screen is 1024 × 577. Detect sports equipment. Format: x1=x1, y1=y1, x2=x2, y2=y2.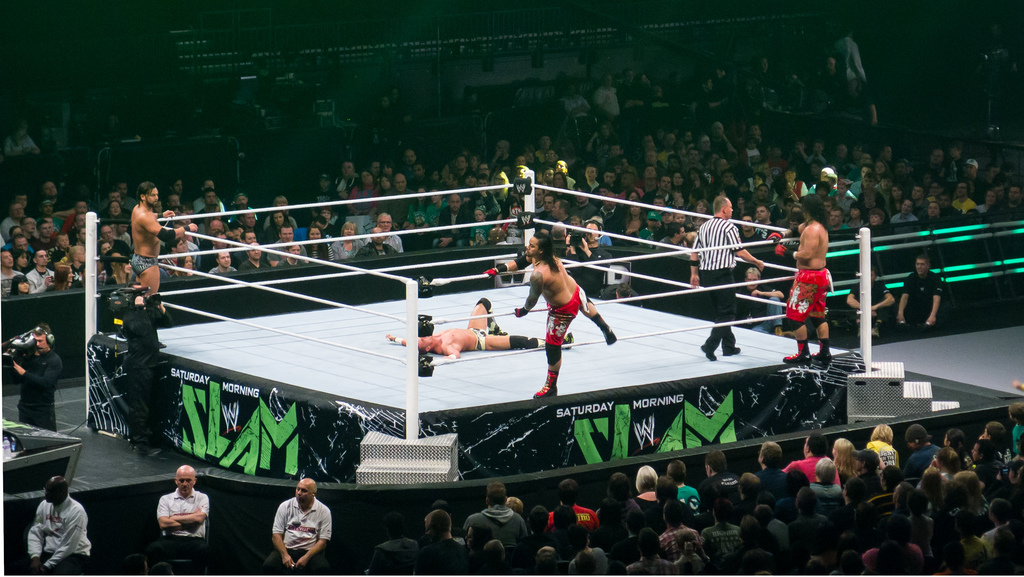
x1=532, y1=373, x2=559, y2=394.
